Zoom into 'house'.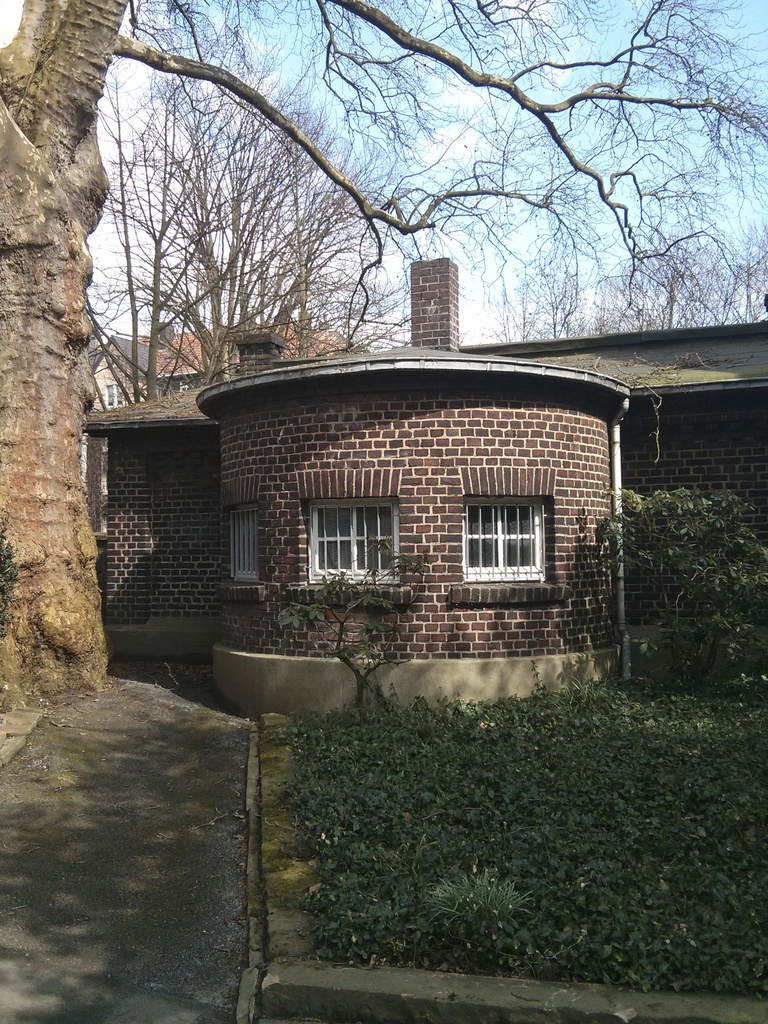
Zoom target: (81, 251, 767, 719).
